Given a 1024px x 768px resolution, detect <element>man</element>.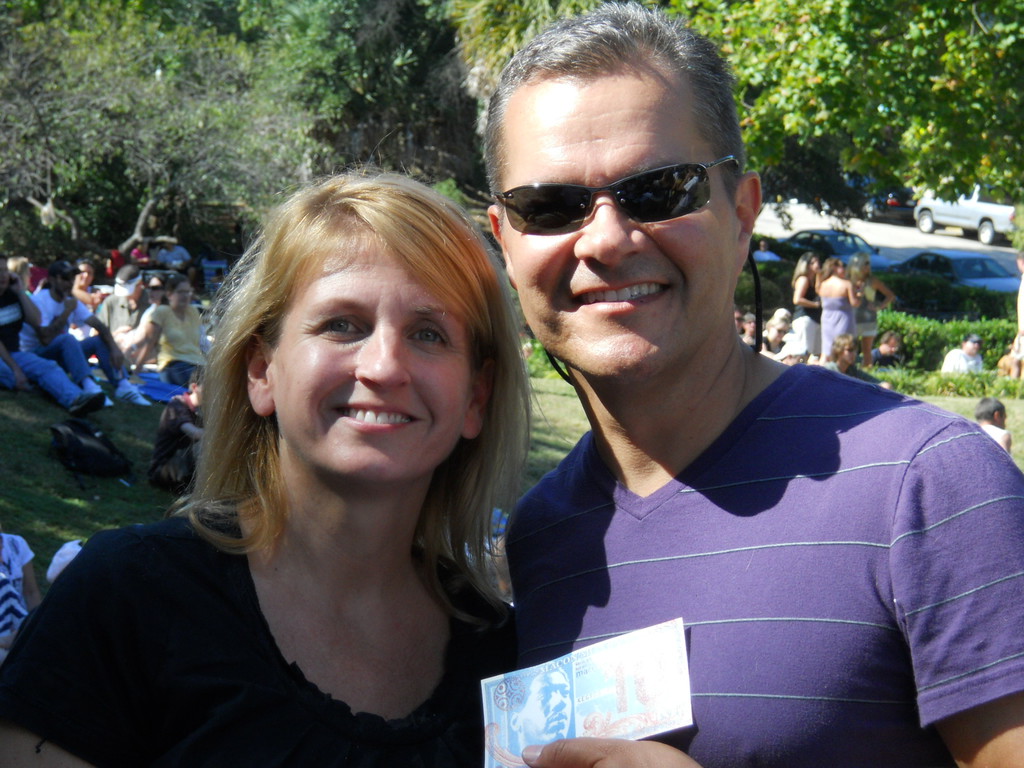
(422, 50, 995, 746).
